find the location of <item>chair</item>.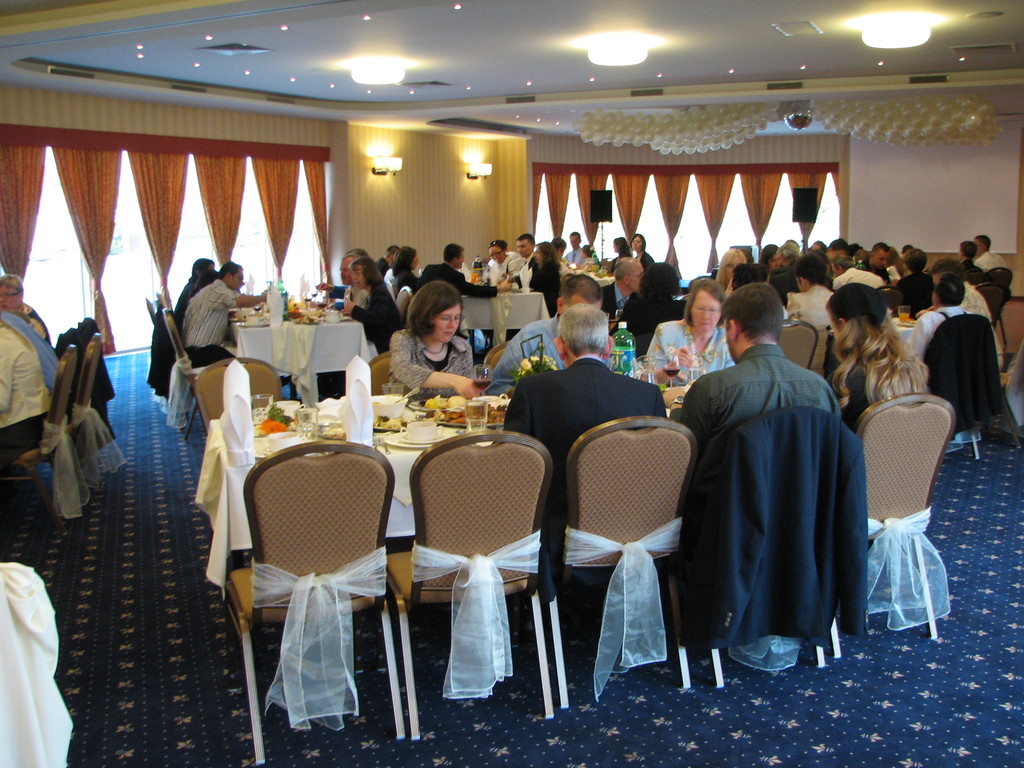
Location: [924,314,980,464].
